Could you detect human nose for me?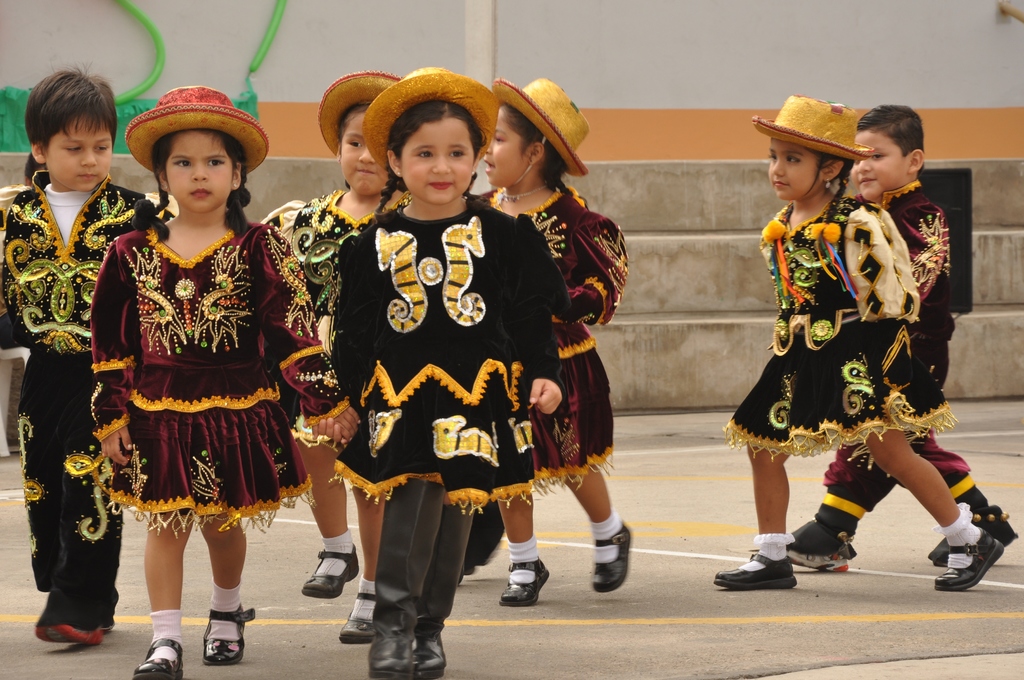
Detection result: left=431, top=152, right=452, bottom=172.
